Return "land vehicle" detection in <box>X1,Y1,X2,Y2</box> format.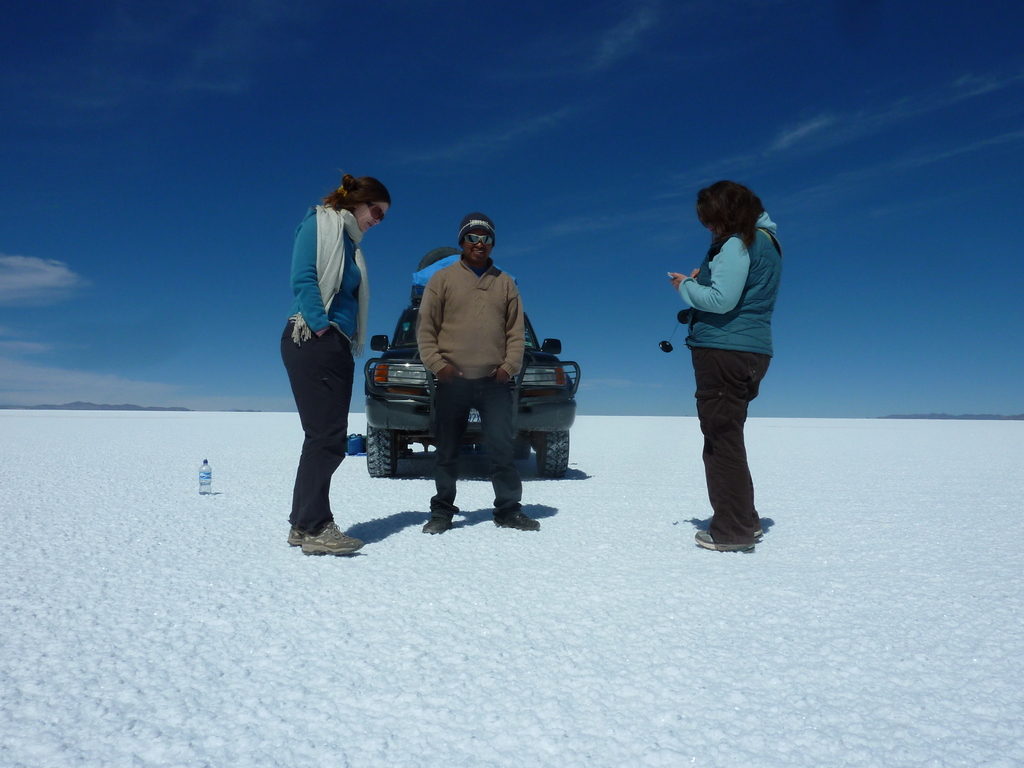
<box>360,262,568,507</box>.
